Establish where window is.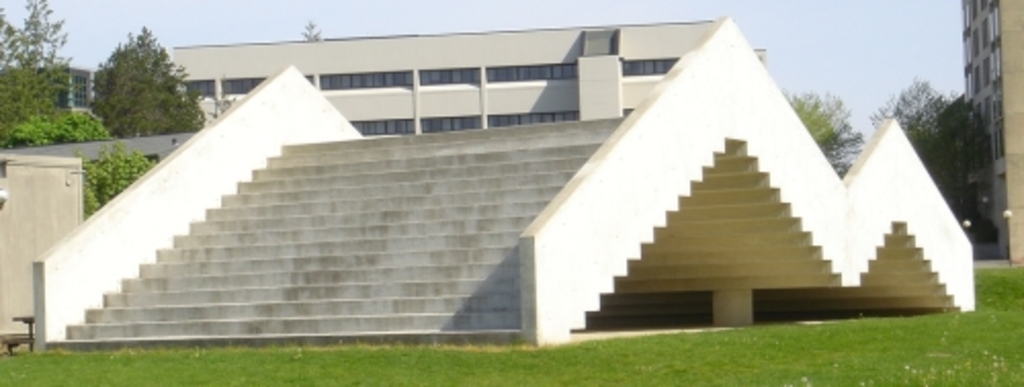
Established at locate(623, 53, 680, 78).
